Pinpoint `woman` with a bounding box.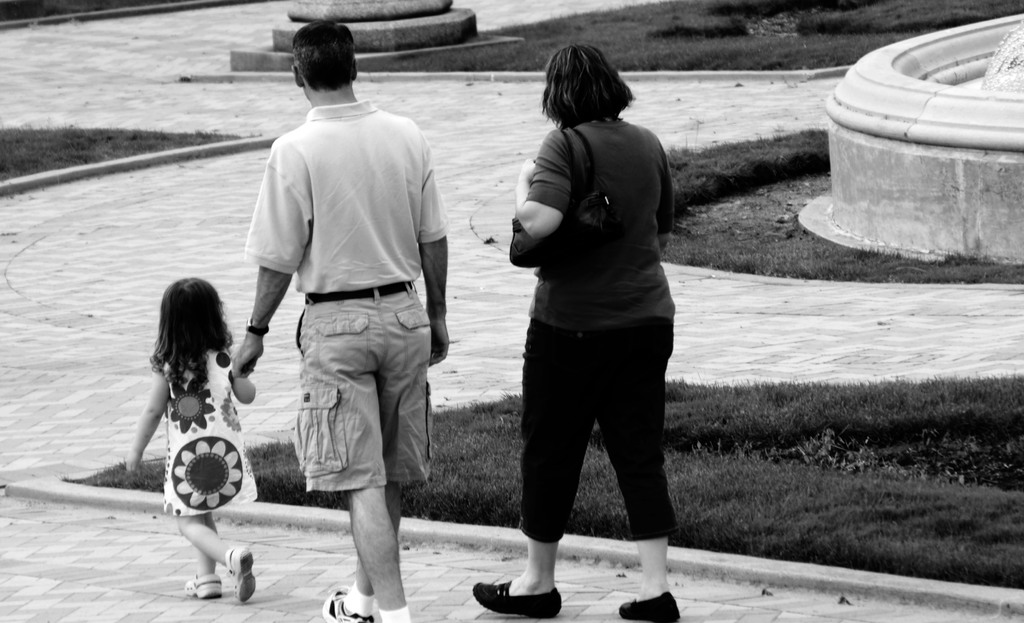
478, 65, 700, 613.
